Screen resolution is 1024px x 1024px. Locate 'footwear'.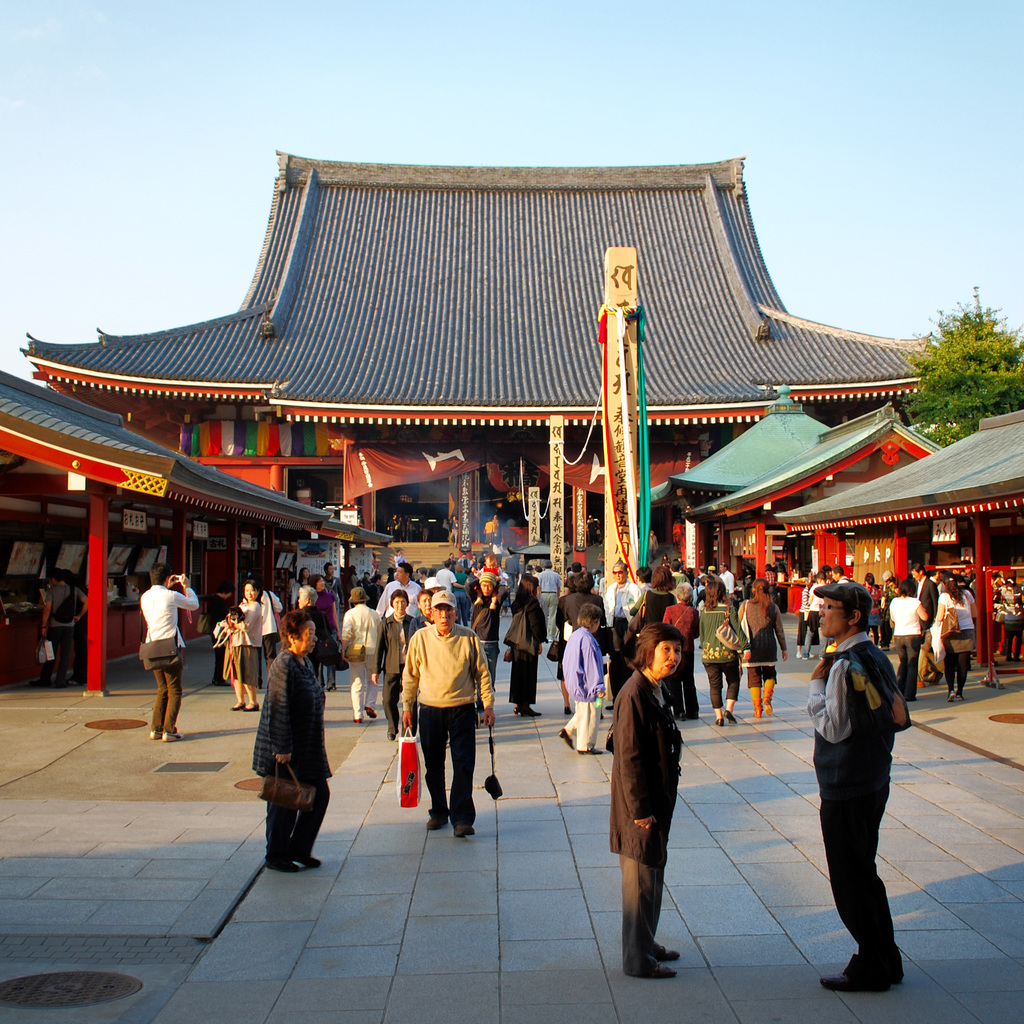
box(579, 746, 605, 757).
